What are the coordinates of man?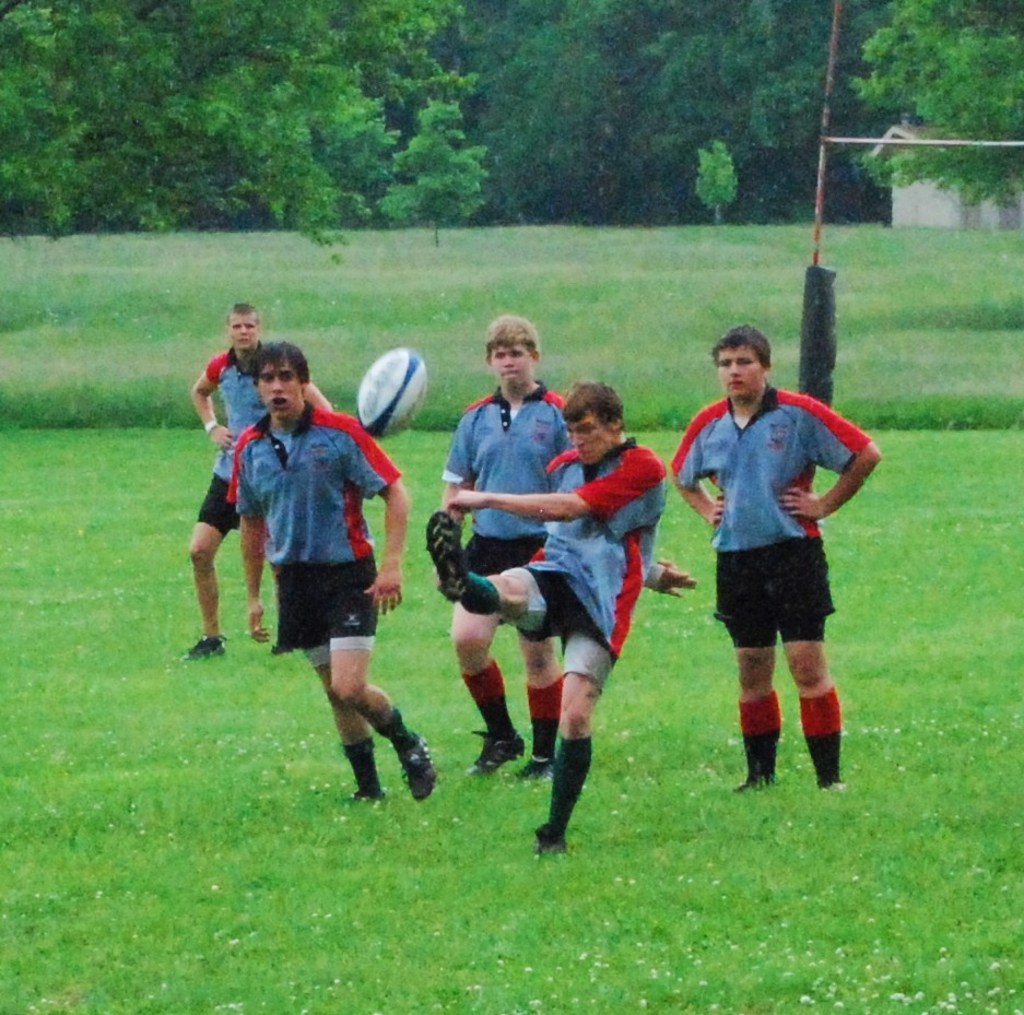
(left=423, top=380, right=696, bottom=846).
